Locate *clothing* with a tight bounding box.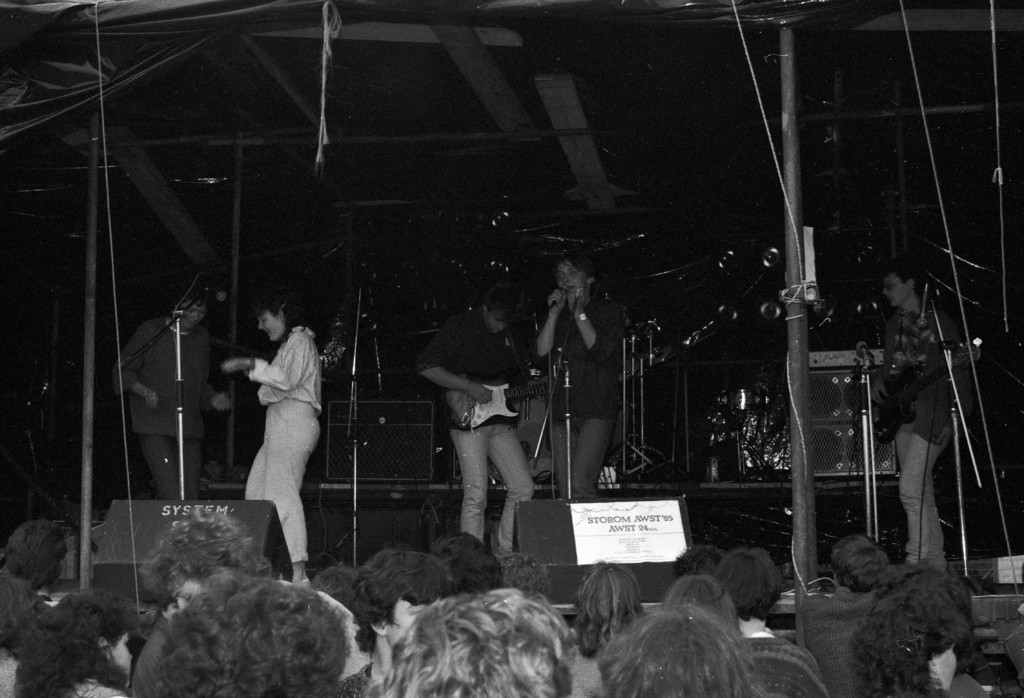
x1=244, y1=325, x2=322, y2=565.
